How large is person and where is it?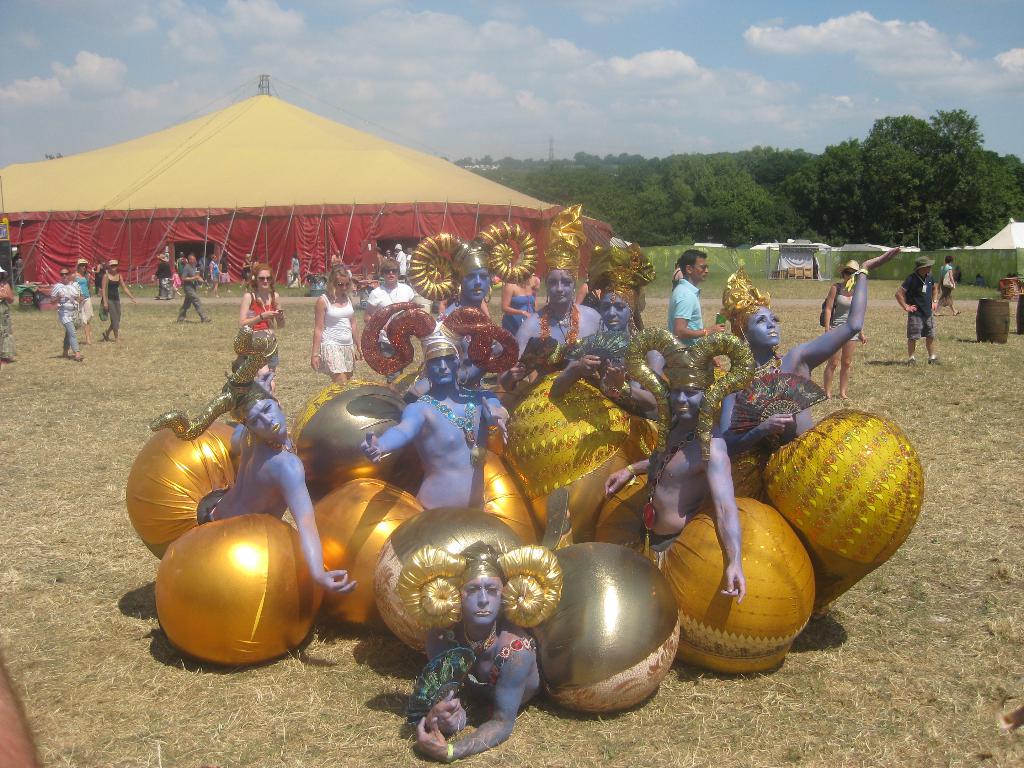
Bounding box: (left=94, top=253, right=107, bottom=289).
